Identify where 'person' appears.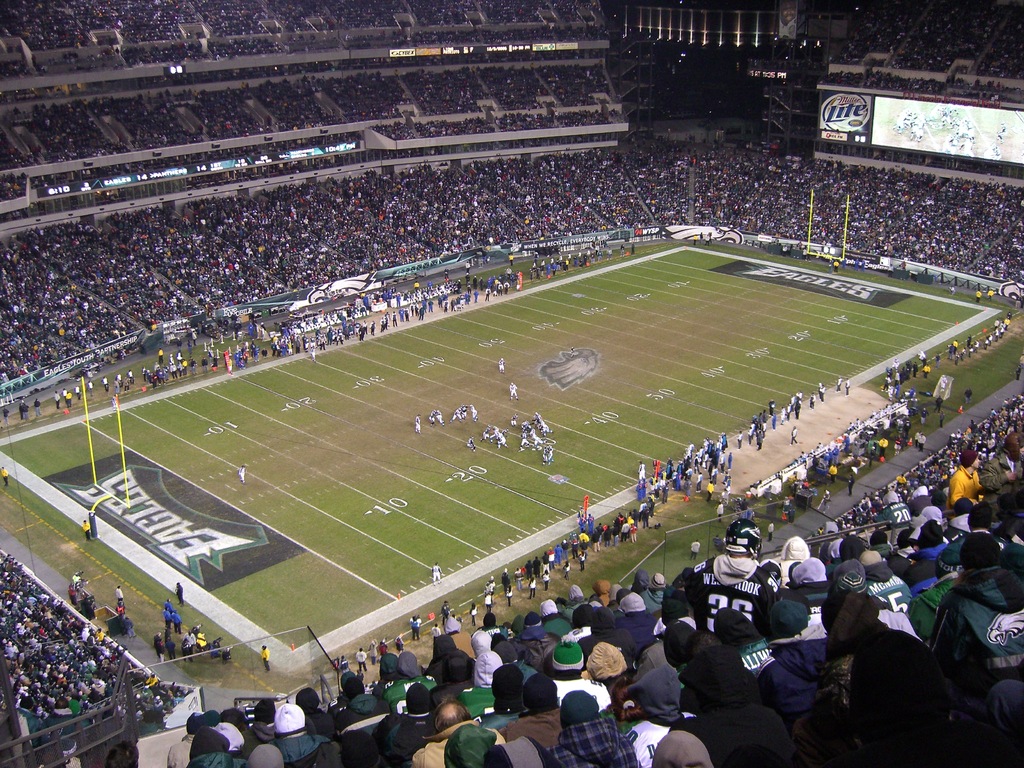
Appears at <box>756,606,826,719</box>.
